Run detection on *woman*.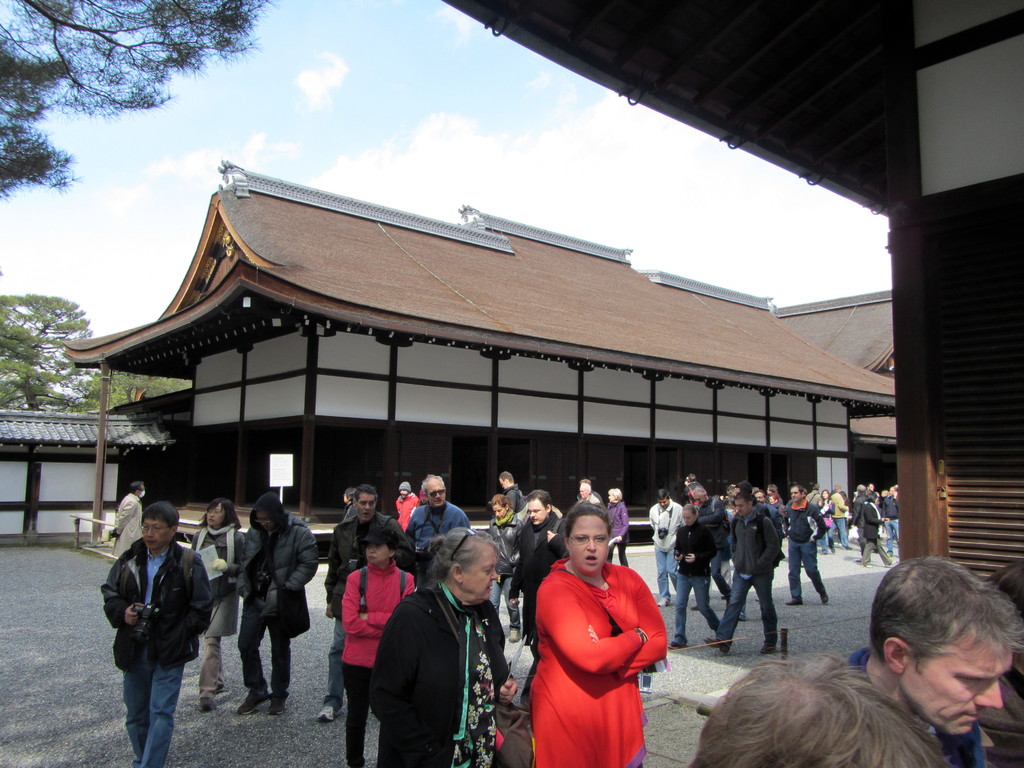
Result: [left=364, top=525, right=523, bottom=767].
